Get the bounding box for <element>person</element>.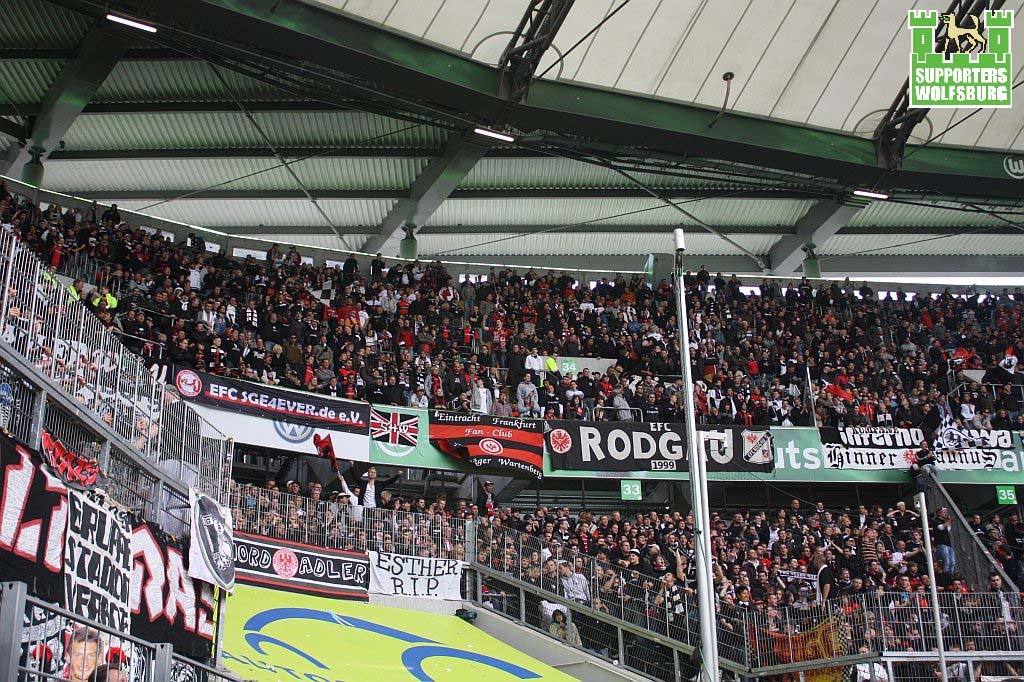
<region>52, 629, 106, 681</region>.
